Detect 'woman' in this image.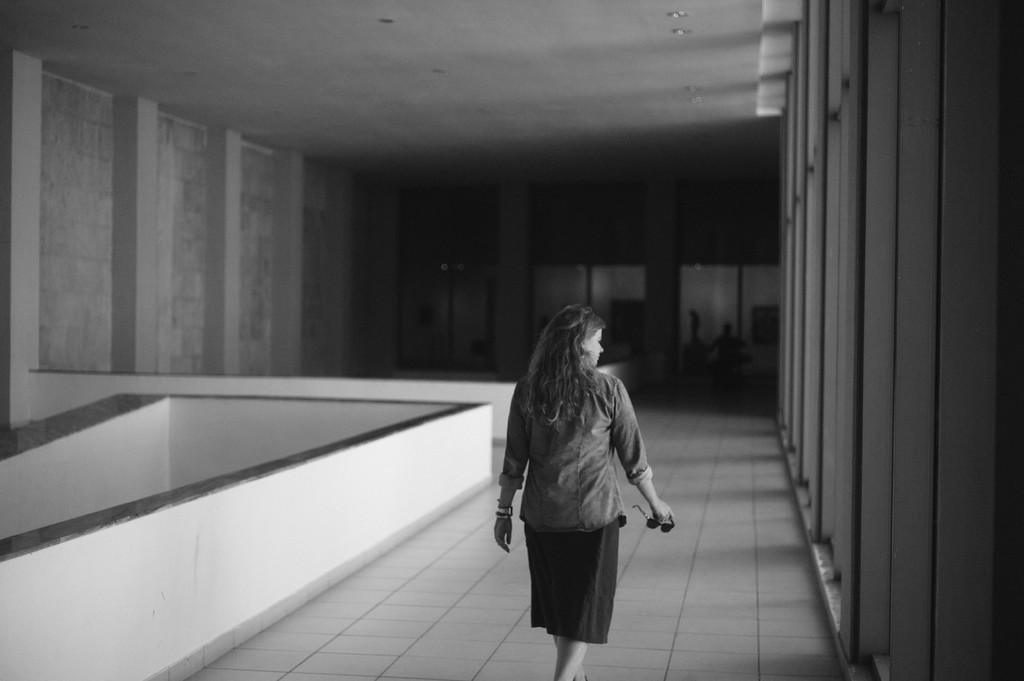
Detection: [left=492, top=305, right=680, bottom=680].
